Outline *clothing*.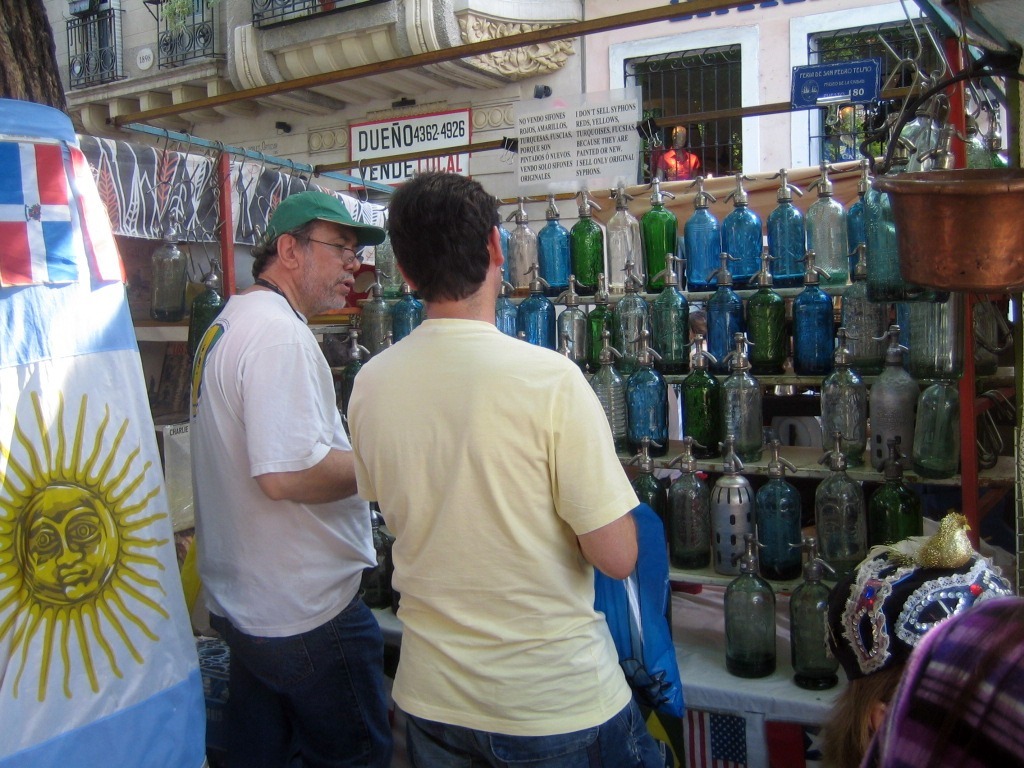
Outline: 347, 318, 666, 767.
